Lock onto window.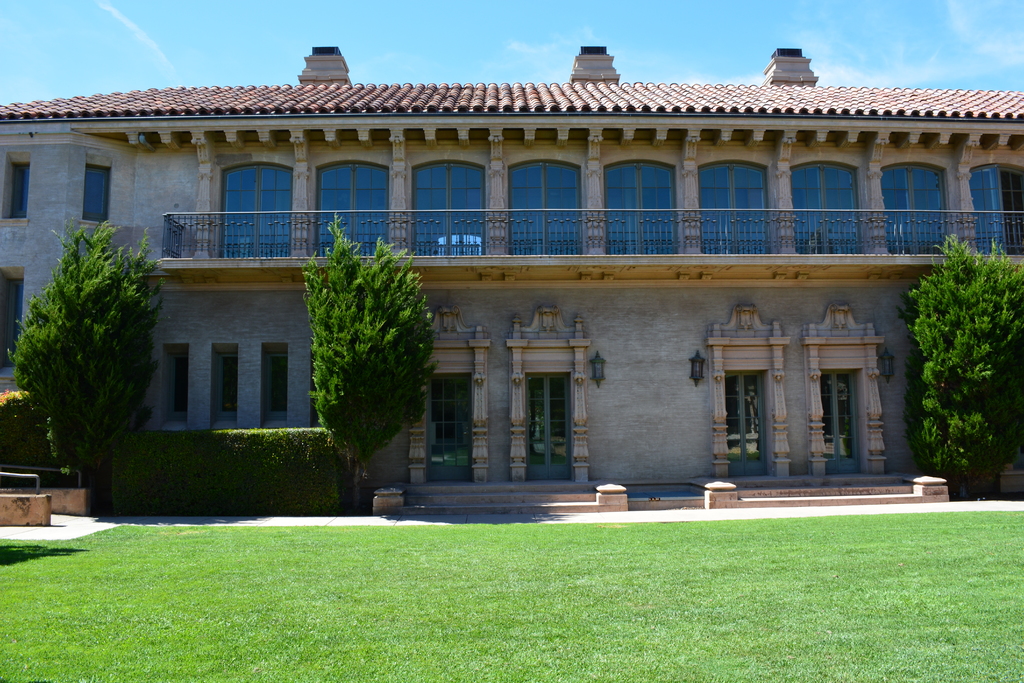
Locked: bbox=(0, 279, 27, 368).
